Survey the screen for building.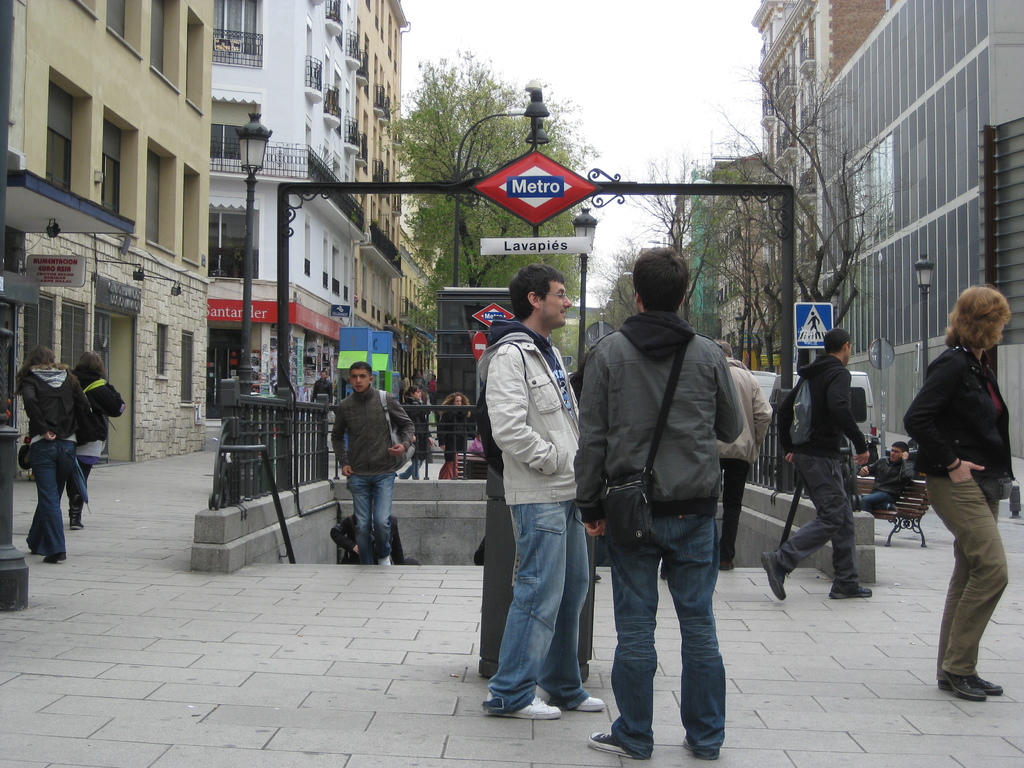
Survey found: (x1=346, y1=0, x2=413, y2=332).
